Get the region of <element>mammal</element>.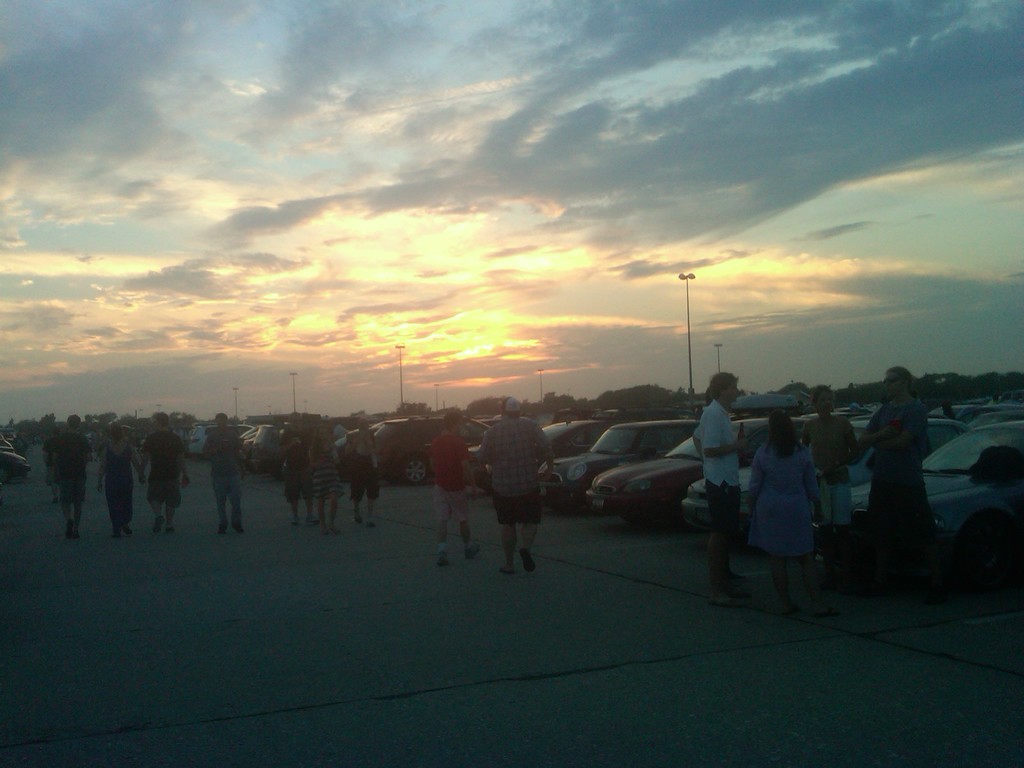
left=805, top=382, right=867, bottom=586.
